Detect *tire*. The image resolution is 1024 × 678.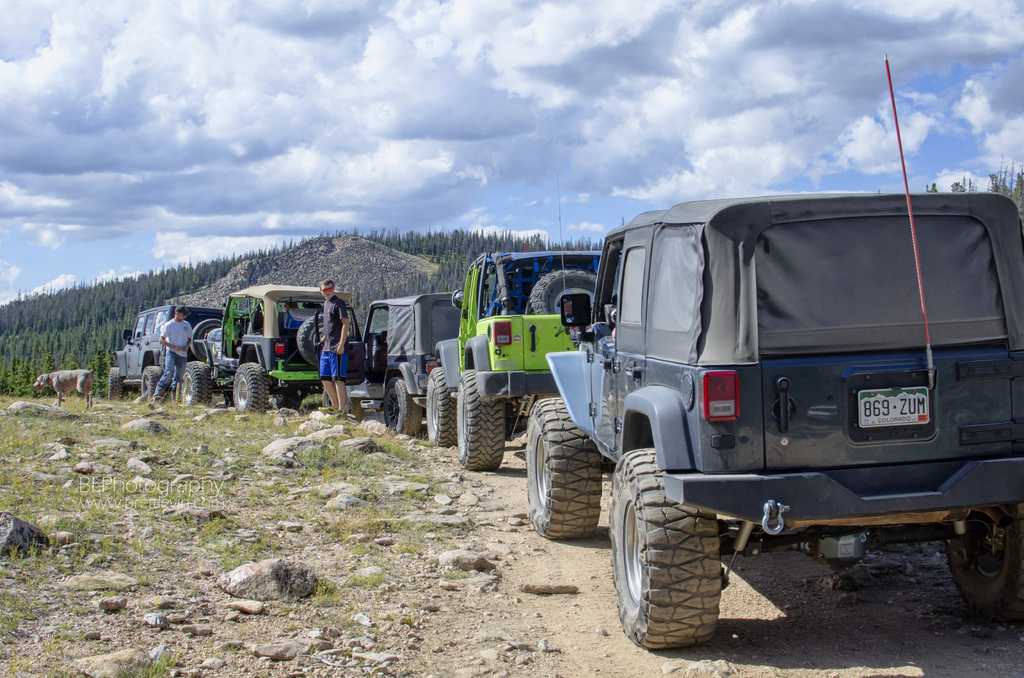
[458, 367, 502, 470].
